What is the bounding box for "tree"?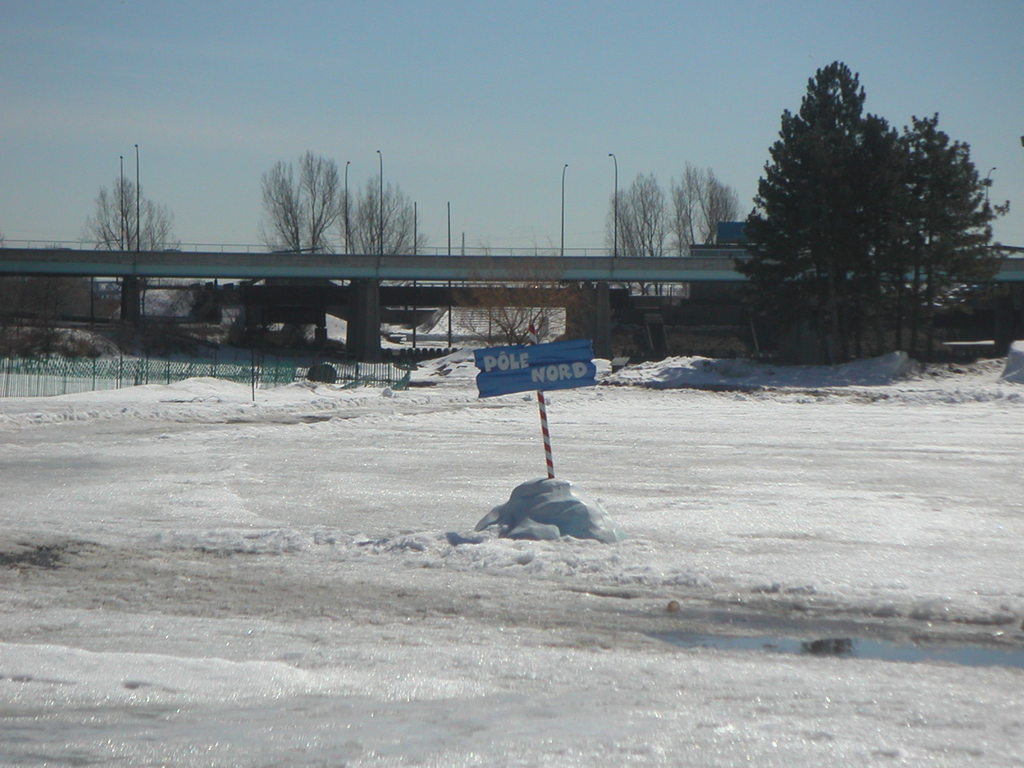
<box>603,160,742,303</box>.
